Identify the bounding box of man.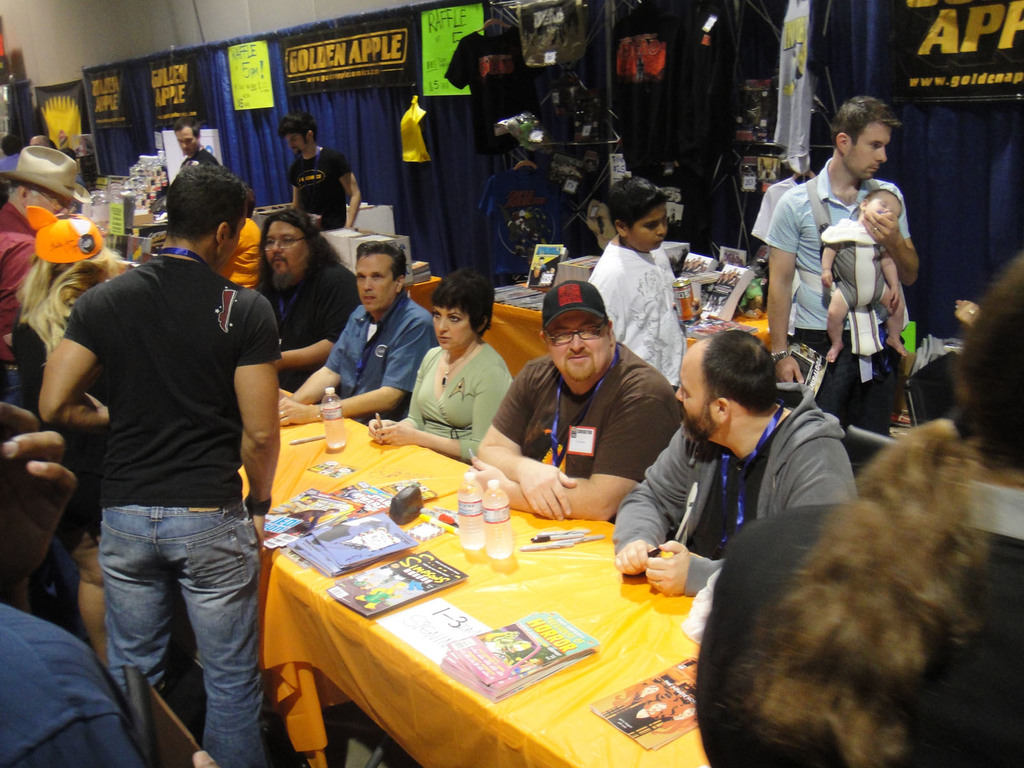
<box>0,403,150,767</box>.
